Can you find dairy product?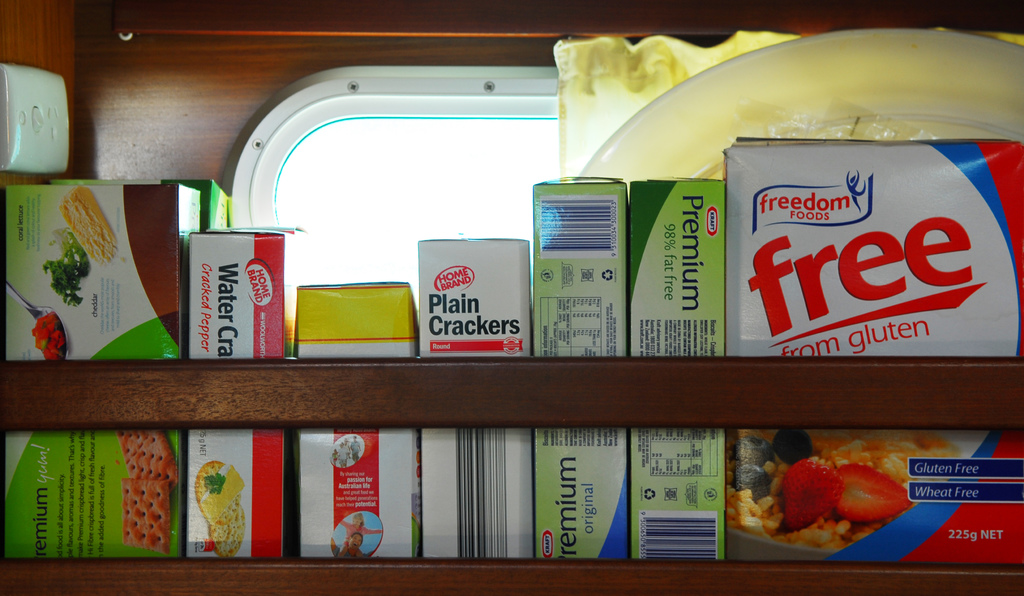
Yes, bounding box: 419:424:535:566.
